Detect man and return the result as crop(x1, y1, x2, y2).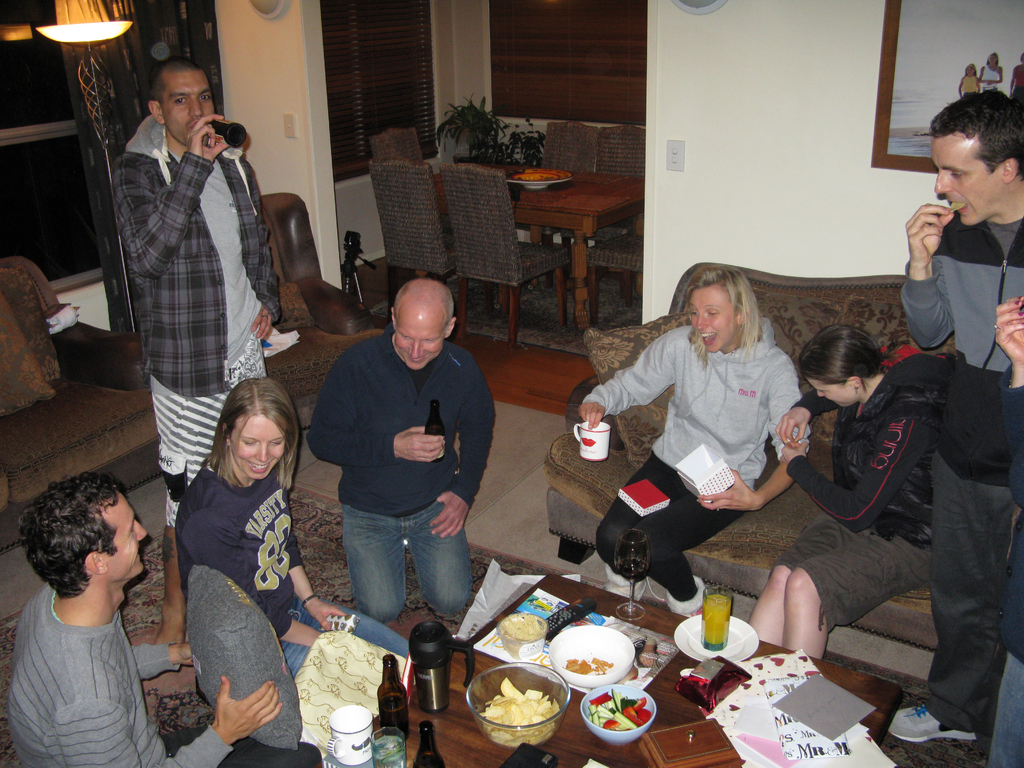
crop(895, 90, 1023, 750).
